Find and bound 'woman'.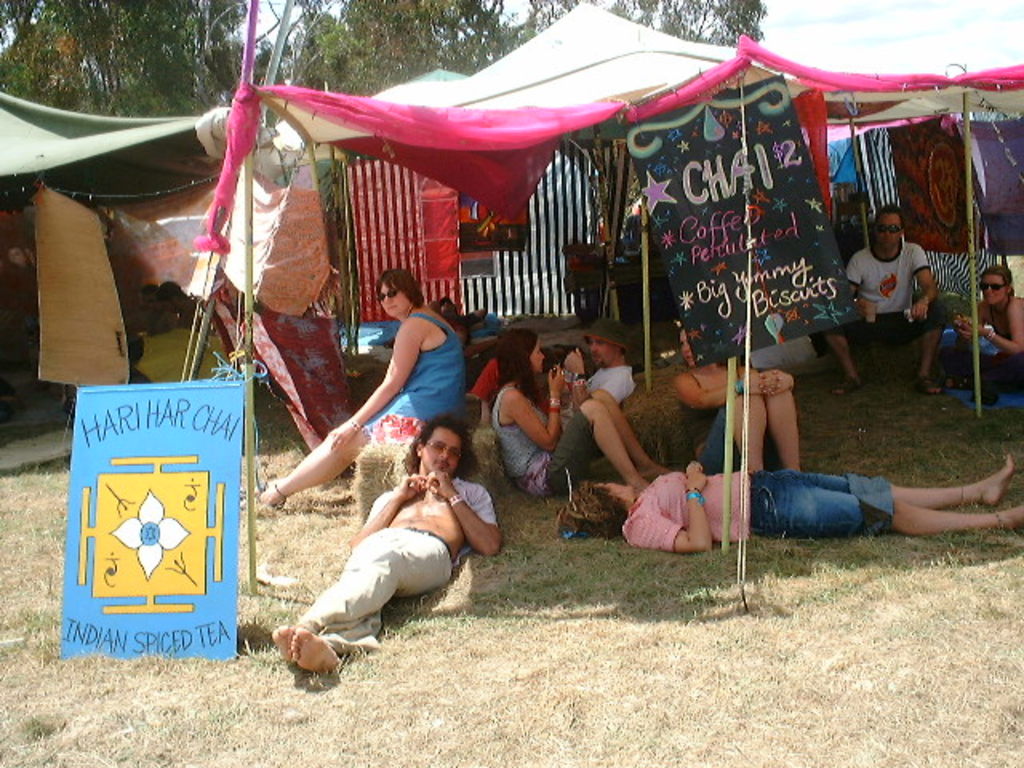
Bound: <region>949, 270, 1022, 421</region>.
